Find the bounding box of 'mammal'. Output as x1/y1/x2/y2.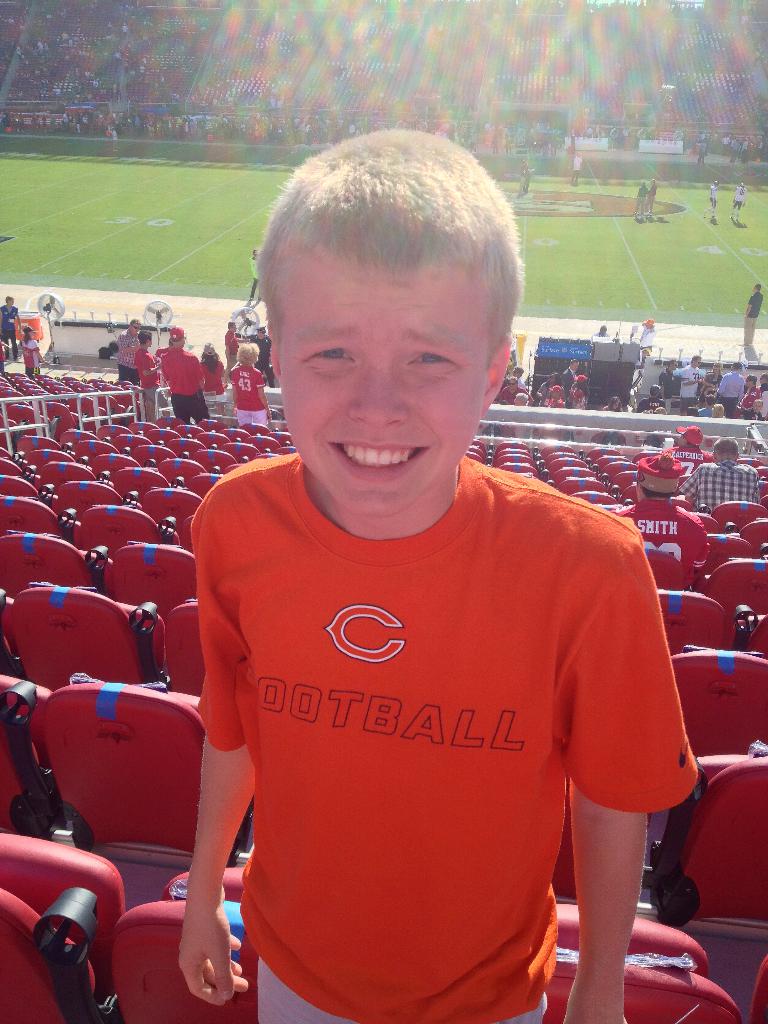
157/324/214/422.
